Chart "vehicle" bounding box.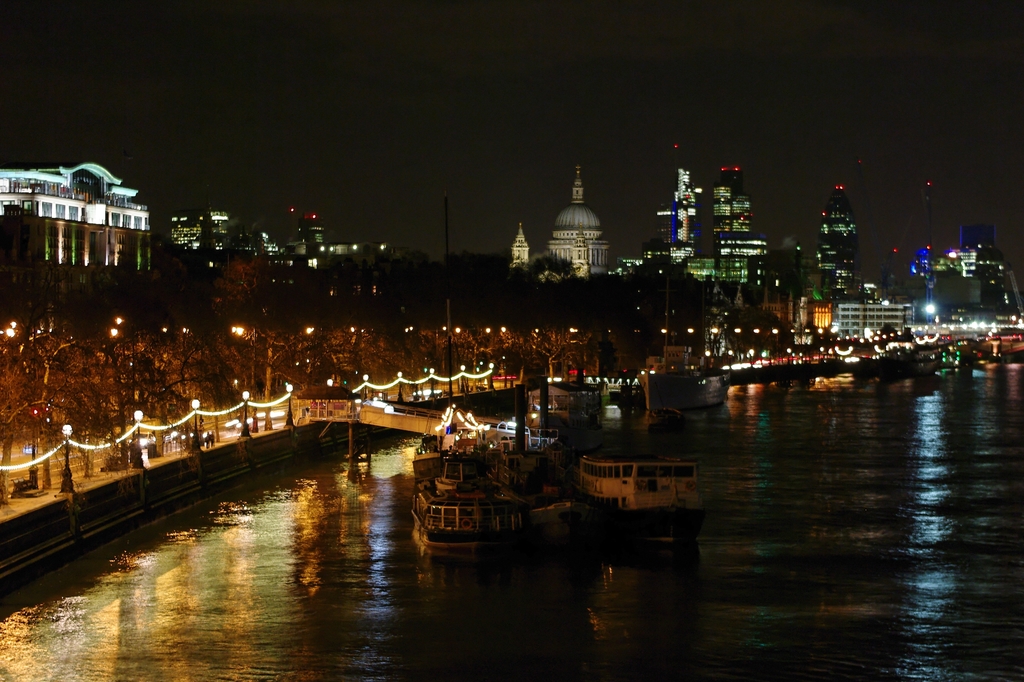
Charted: <region>414, 414, 530, 556</region>.
